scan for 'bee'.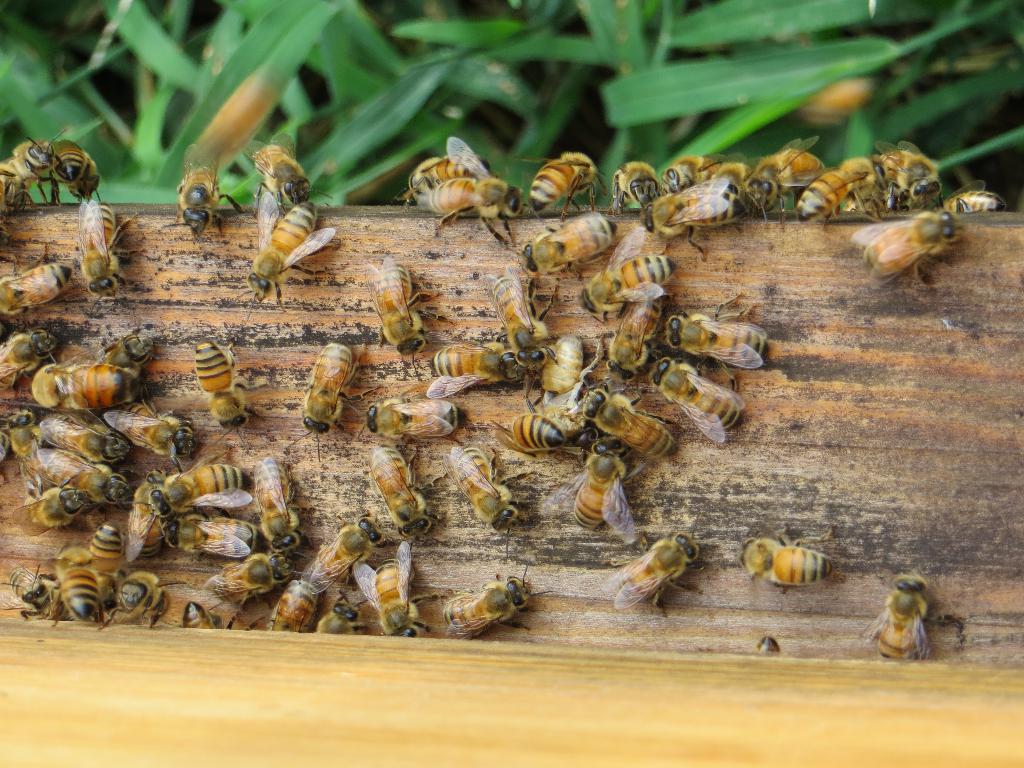
Scan result: locate(22, 438, 120, 509).
